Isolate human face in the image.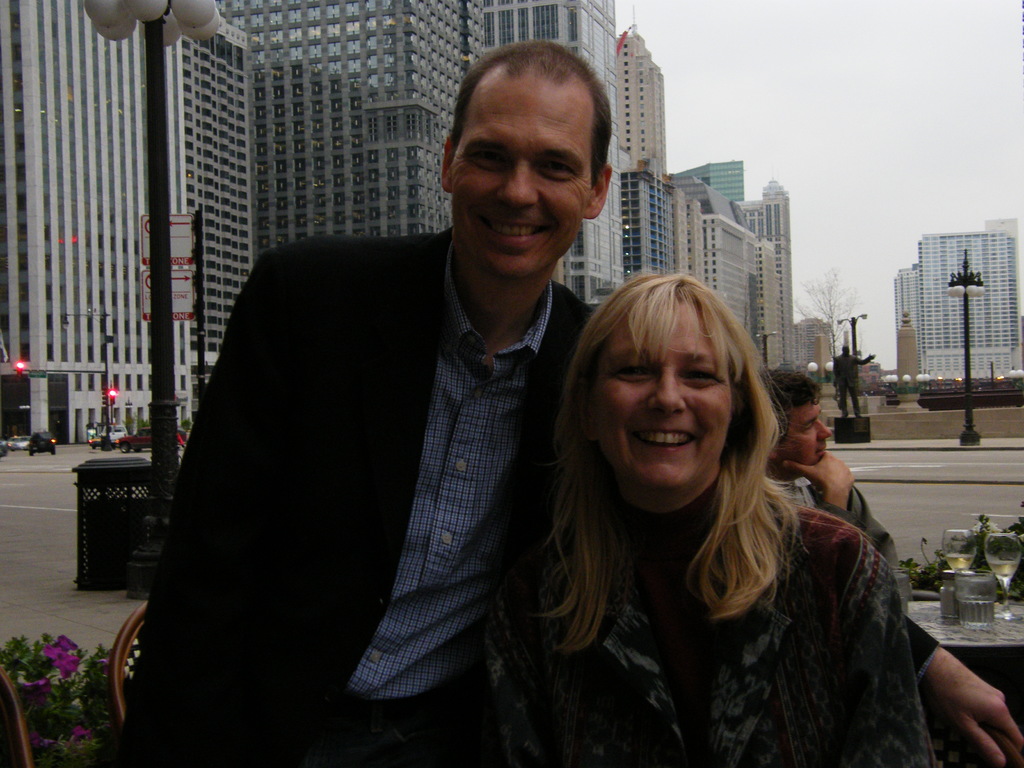
Isolated region: crop(785, 410, 829, 476).
